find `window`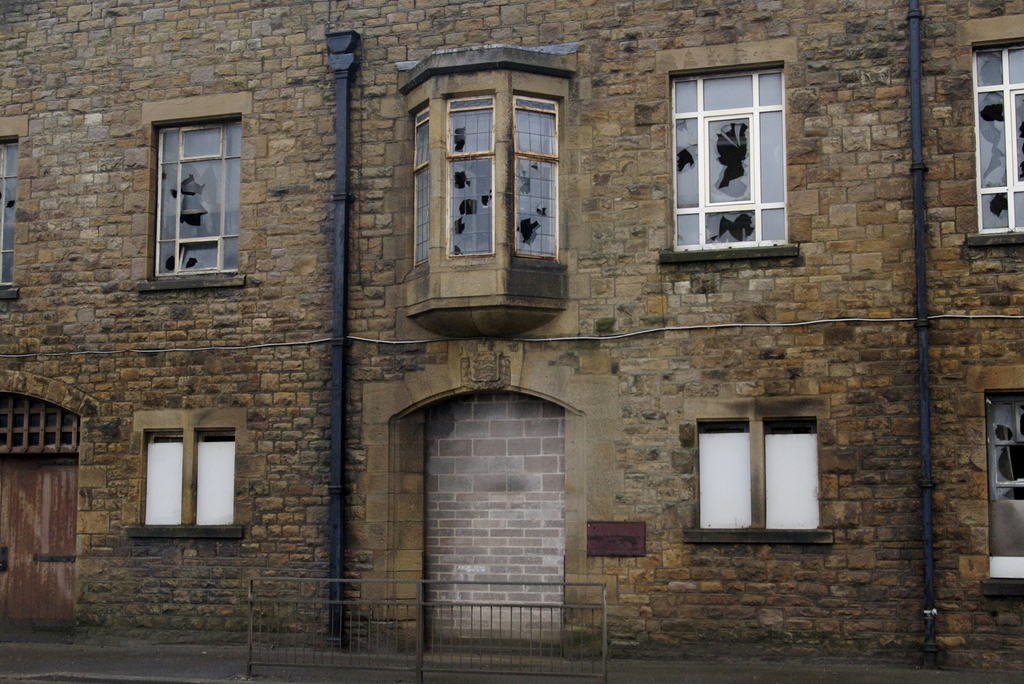
{"left": 968, "top": 362, "right": 1023, "bottom": 580}
